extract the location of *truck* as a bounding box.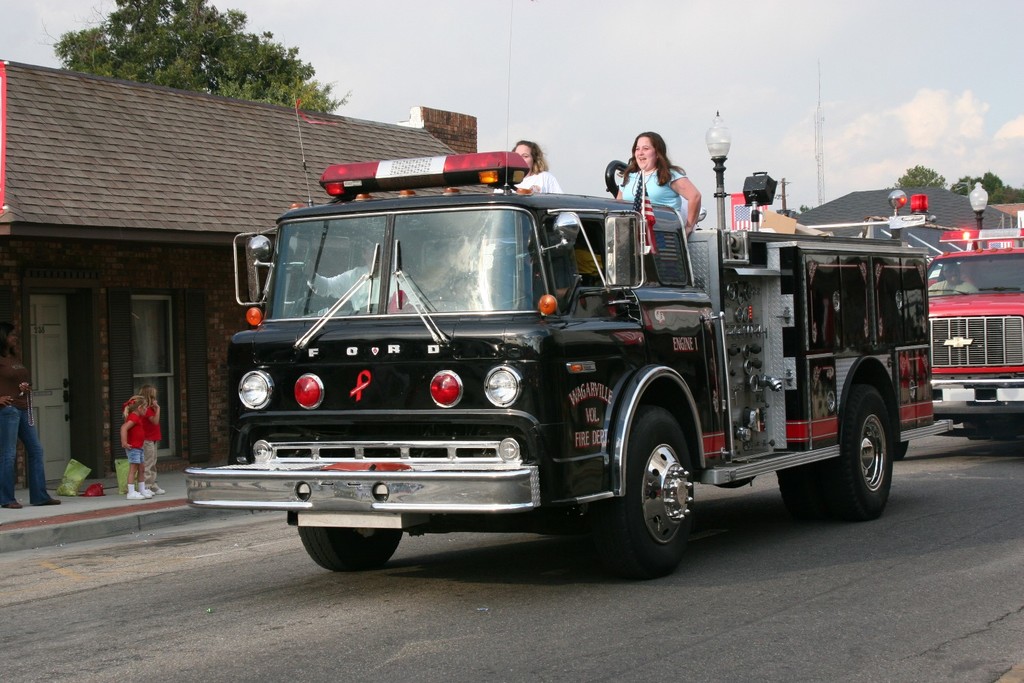
left=193, top=167, right=935, bottom=583.
